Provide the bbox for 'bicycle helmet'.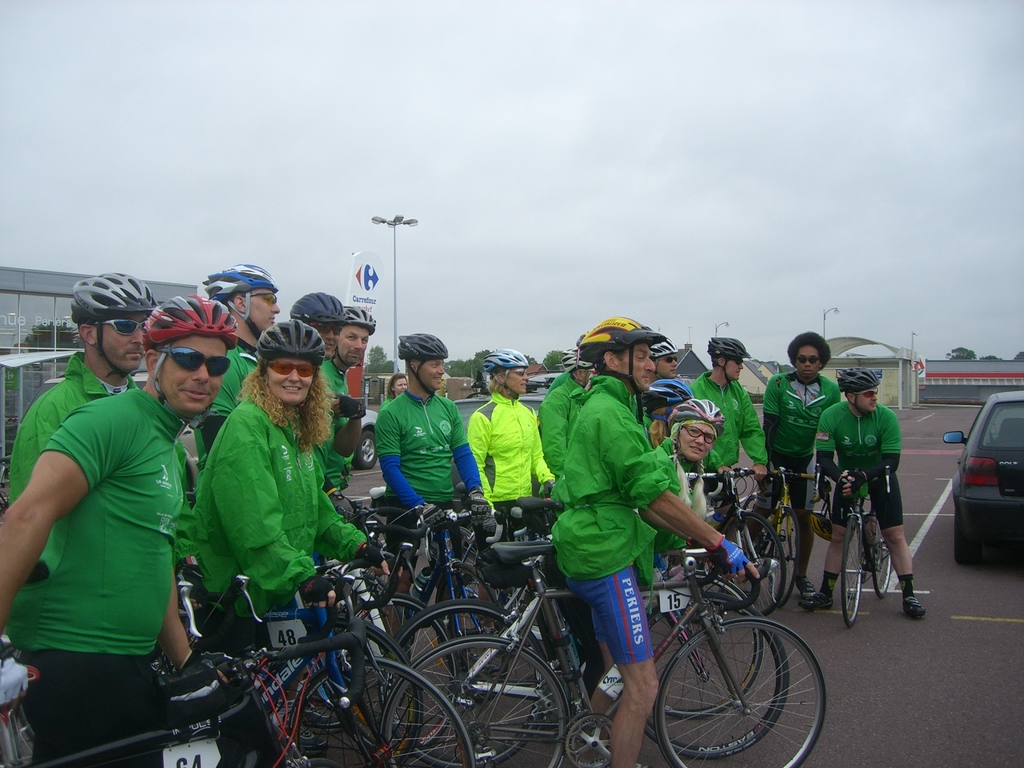
select_region(333, 306, 379, 327).
